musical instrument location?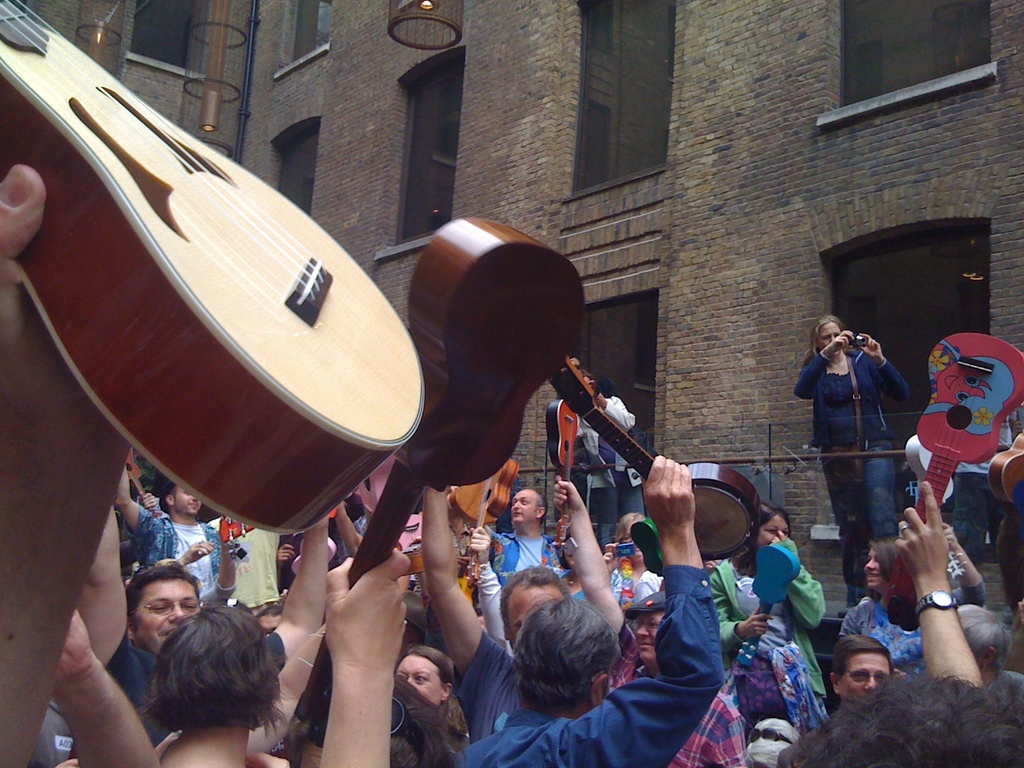
x1=278, y1=214, x2=586, y2=756
